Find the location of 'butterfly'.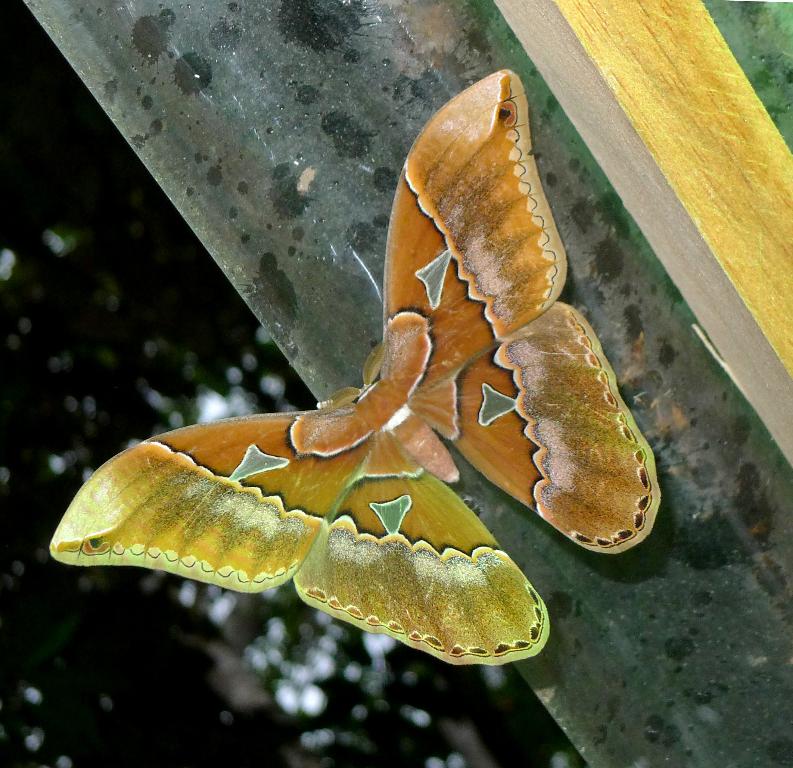
Location: Rect(78, 151, 668, 652).
